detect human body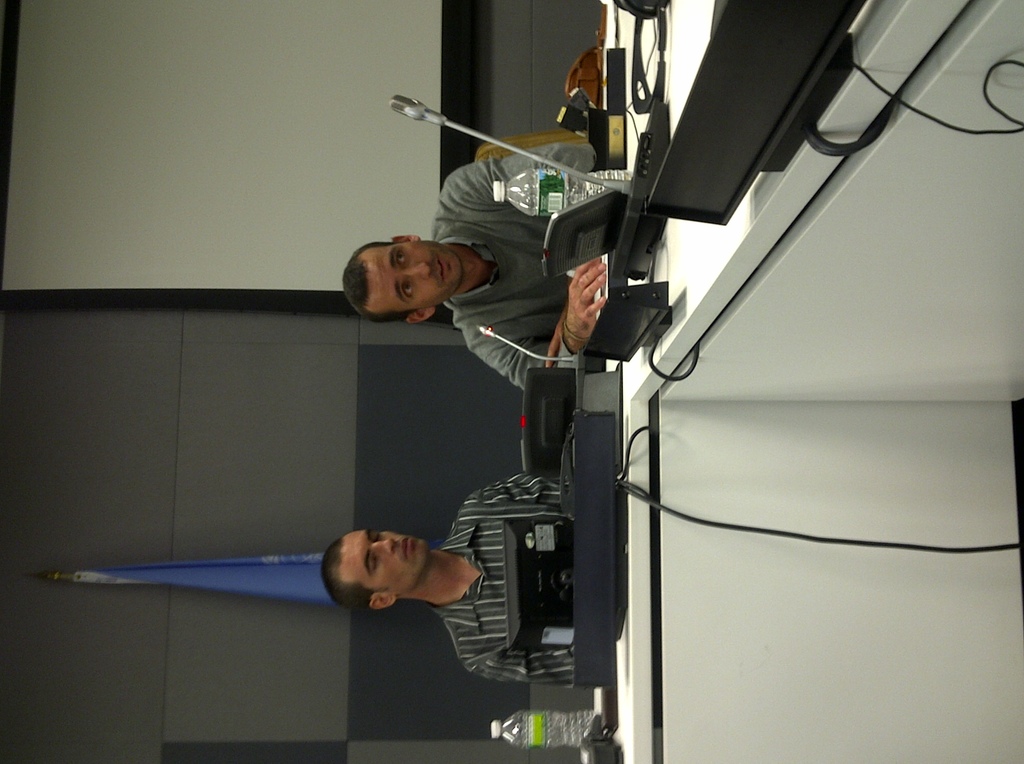
(349, 139, 609, 381)
